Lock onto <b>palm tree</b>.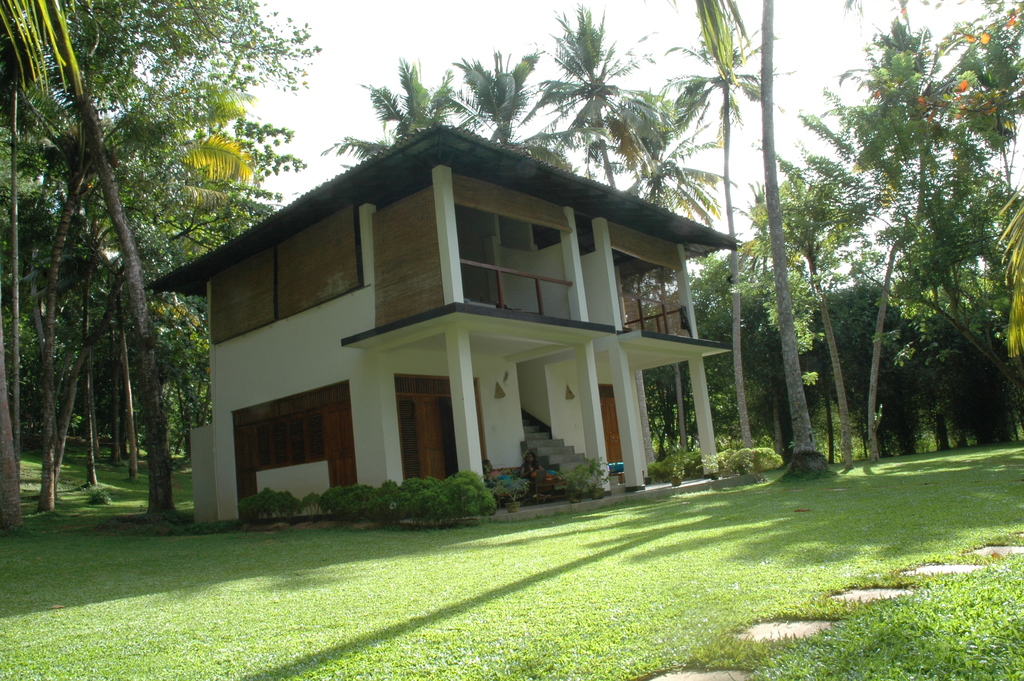
Locked: x1=76, y1=161, x2=196, y2=311.
